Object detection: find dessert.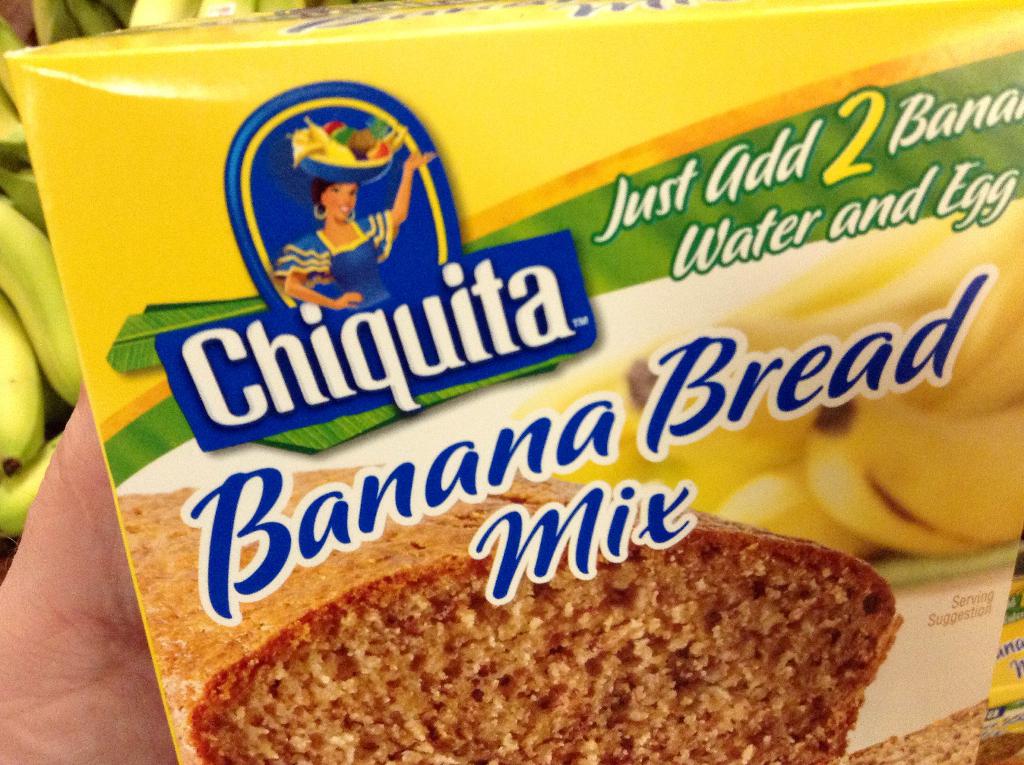
120,506,900,760.
